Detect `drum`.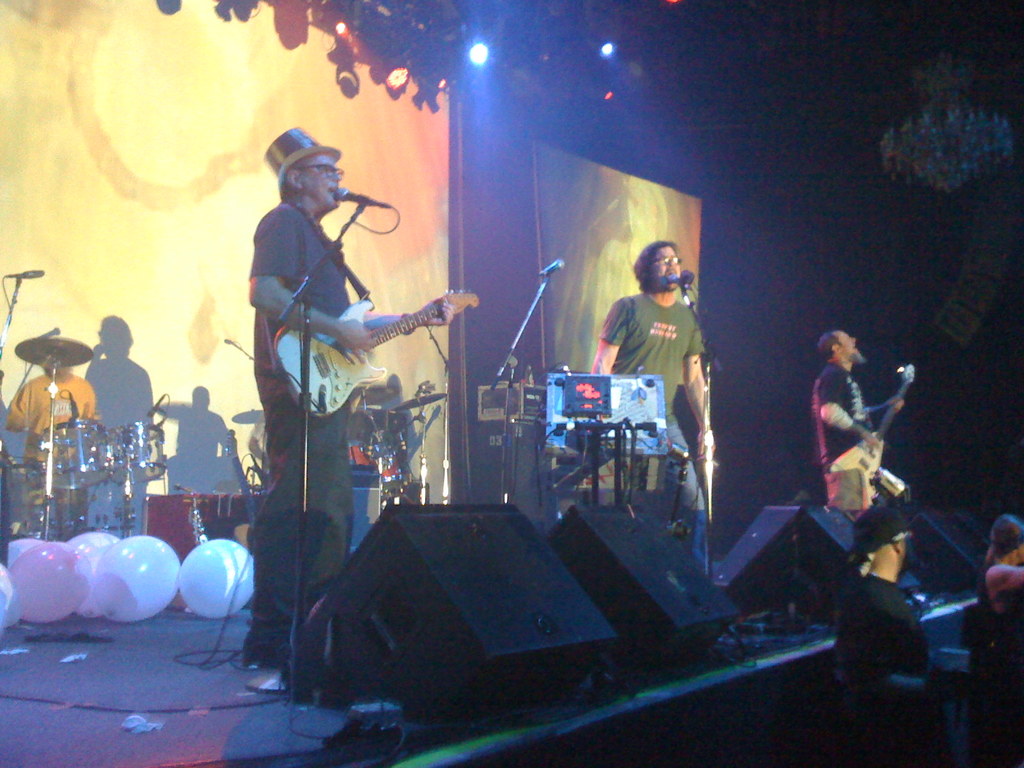
Detected at pyautogui.locateOnScreen(36, 415, 107, 493).
